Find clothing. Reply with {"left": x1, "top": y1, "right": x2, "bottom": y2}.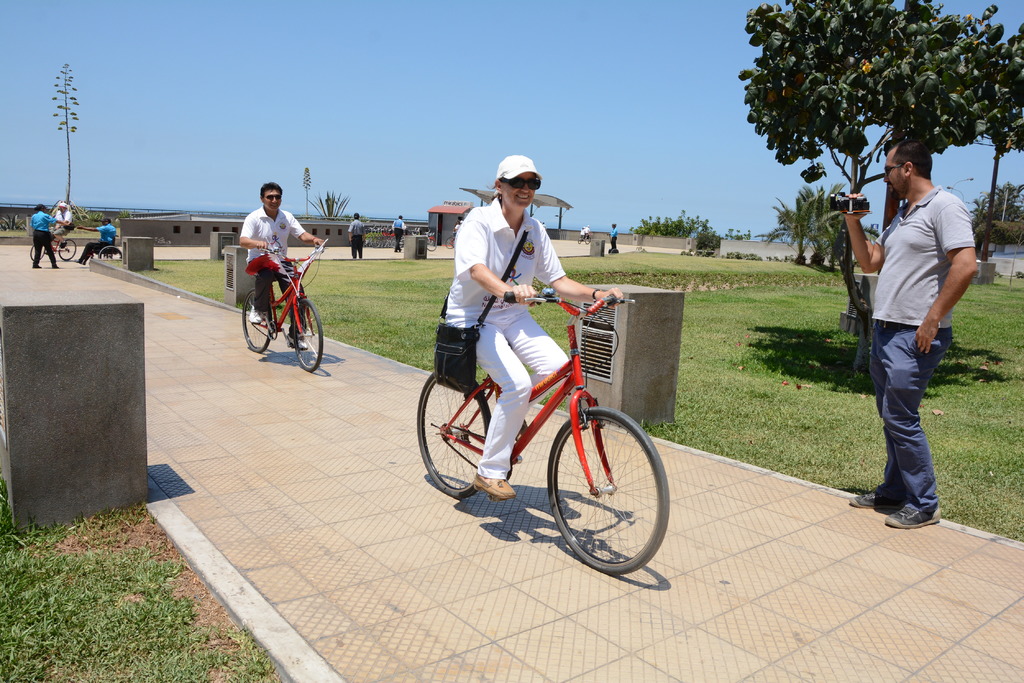
{"left": 58, "top": 221, "right": 113, "bottom": 257}.
